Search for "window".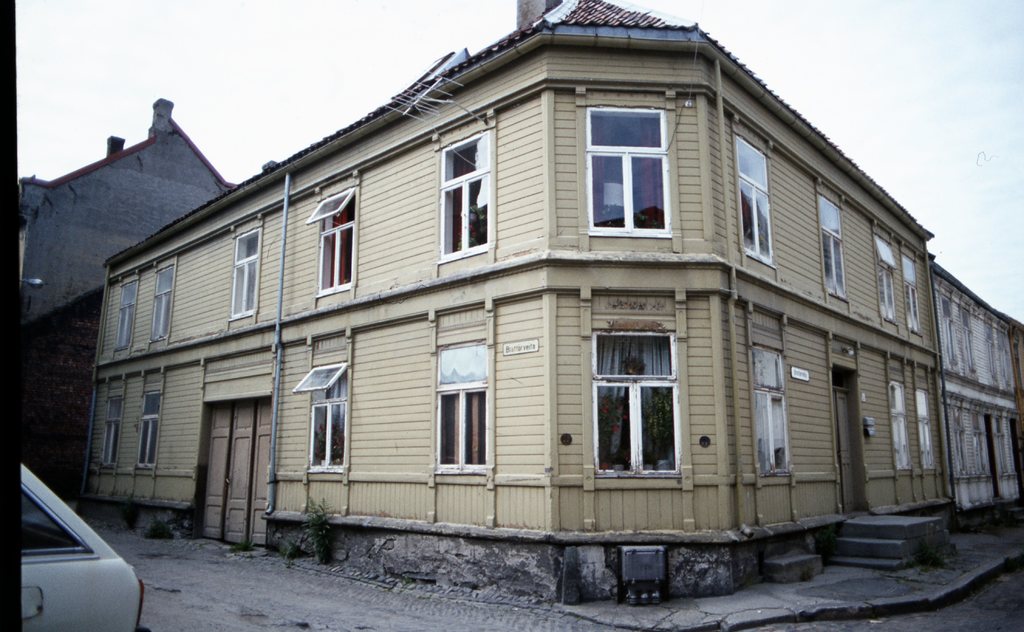
Found at rect(99, 393, 120, 467).
